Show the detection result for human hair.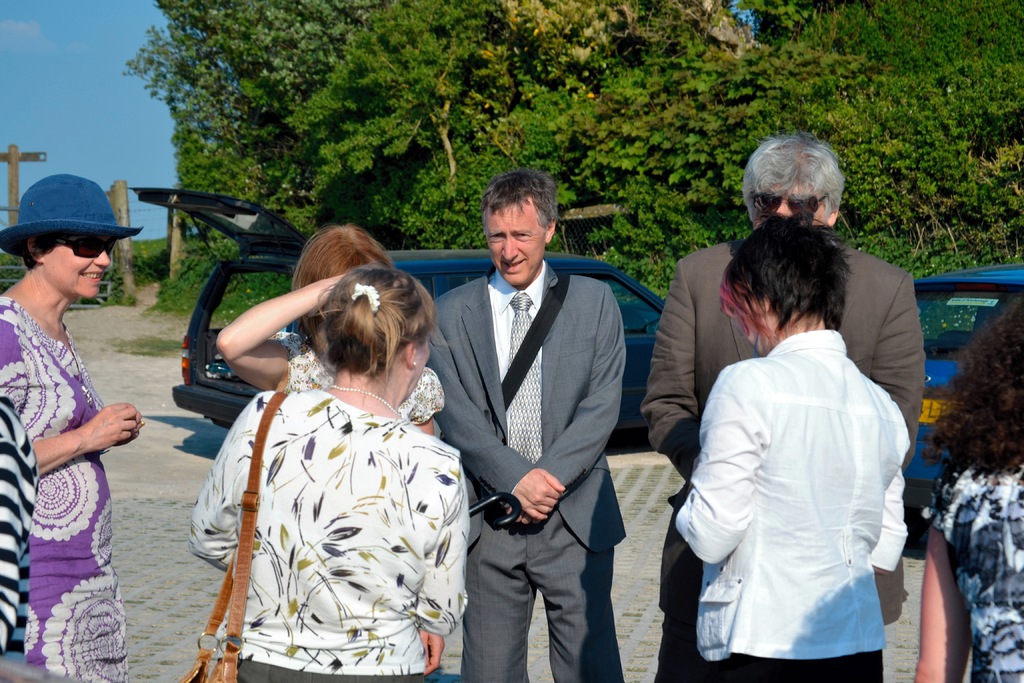
pyautogui.locateOnScreen(712, 213, 846, 331).
